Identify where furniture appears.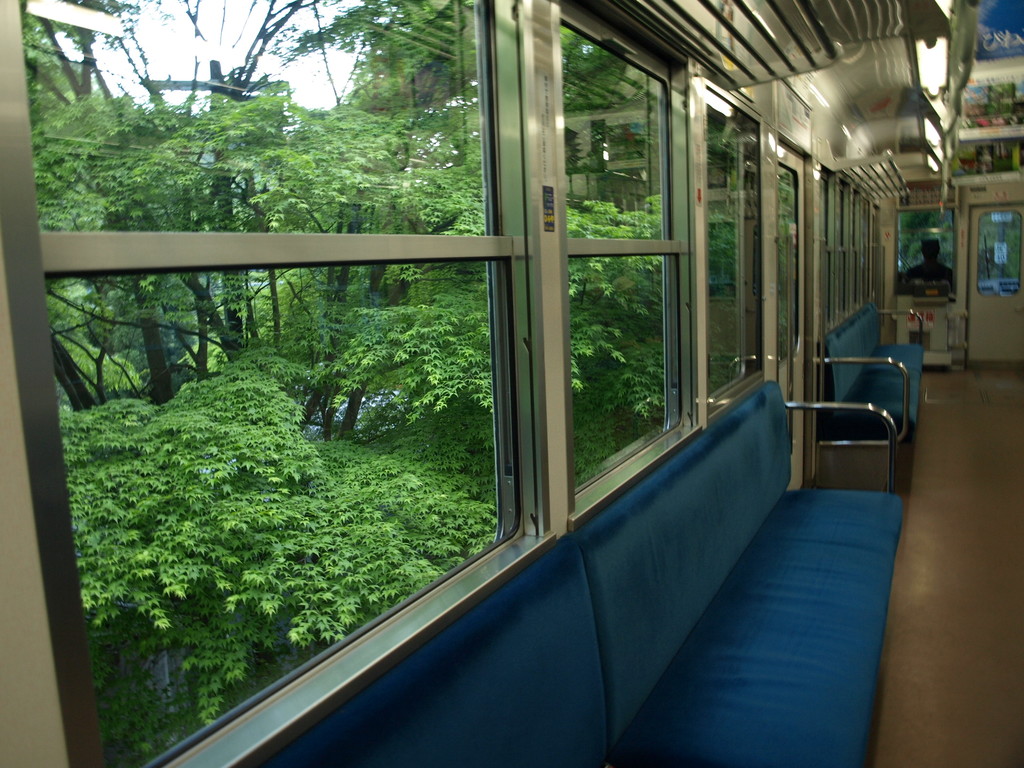
Appears at [256,378,906,767].
